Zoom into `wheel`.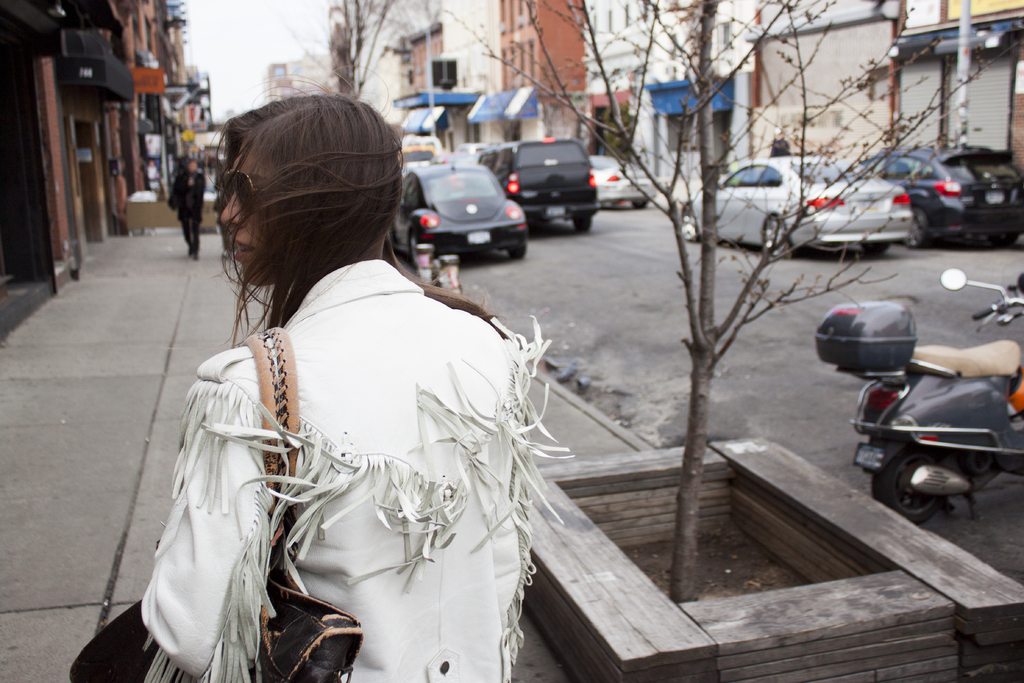
Zoom target: bbox(868, 449, 943, 531).
